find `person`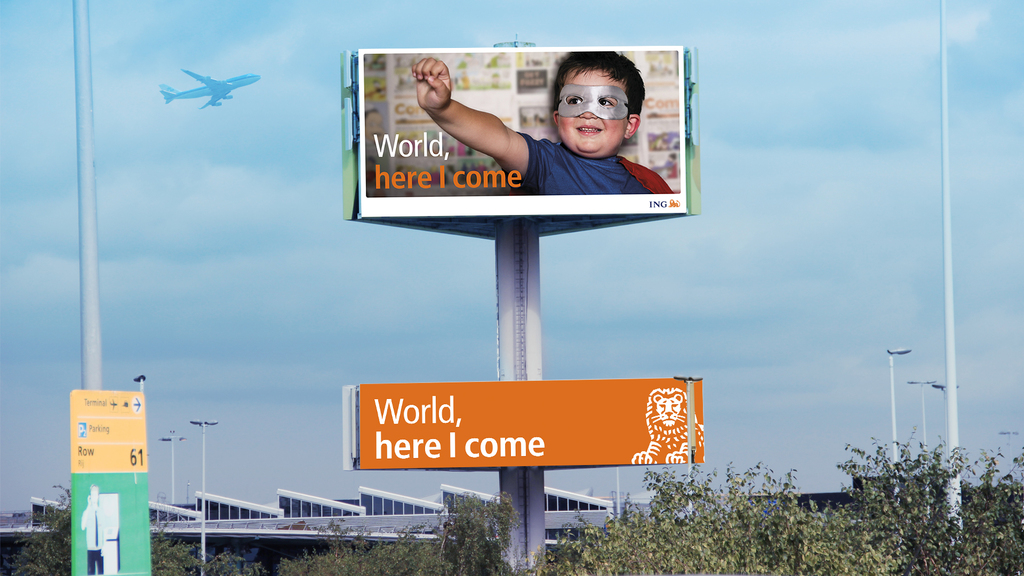
bbox=[80, 479, 106, 575]
